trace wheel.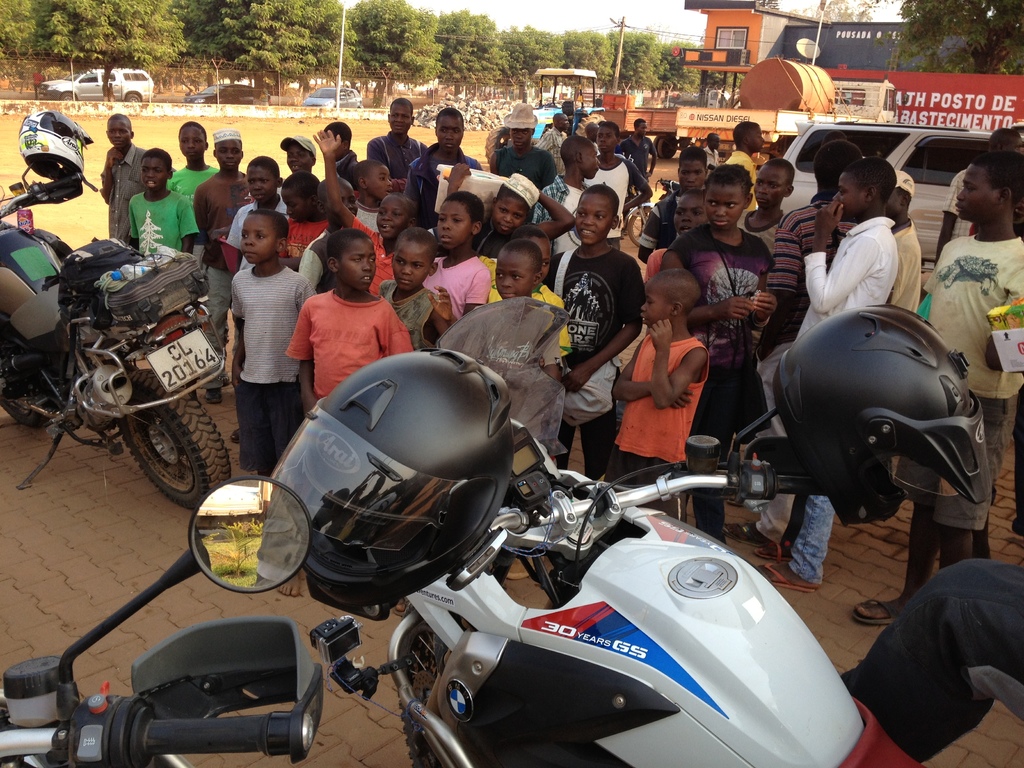
Traced to detection(127, 93, 139, 100).
